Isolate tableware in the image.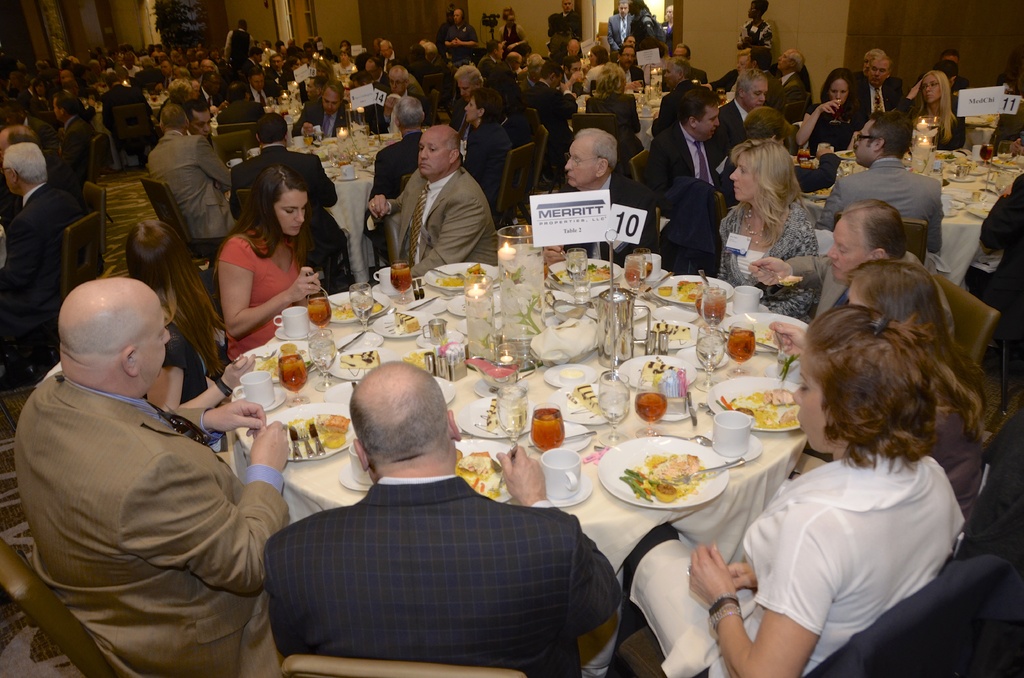
Isolated region: 603, 444, 728, 514.
